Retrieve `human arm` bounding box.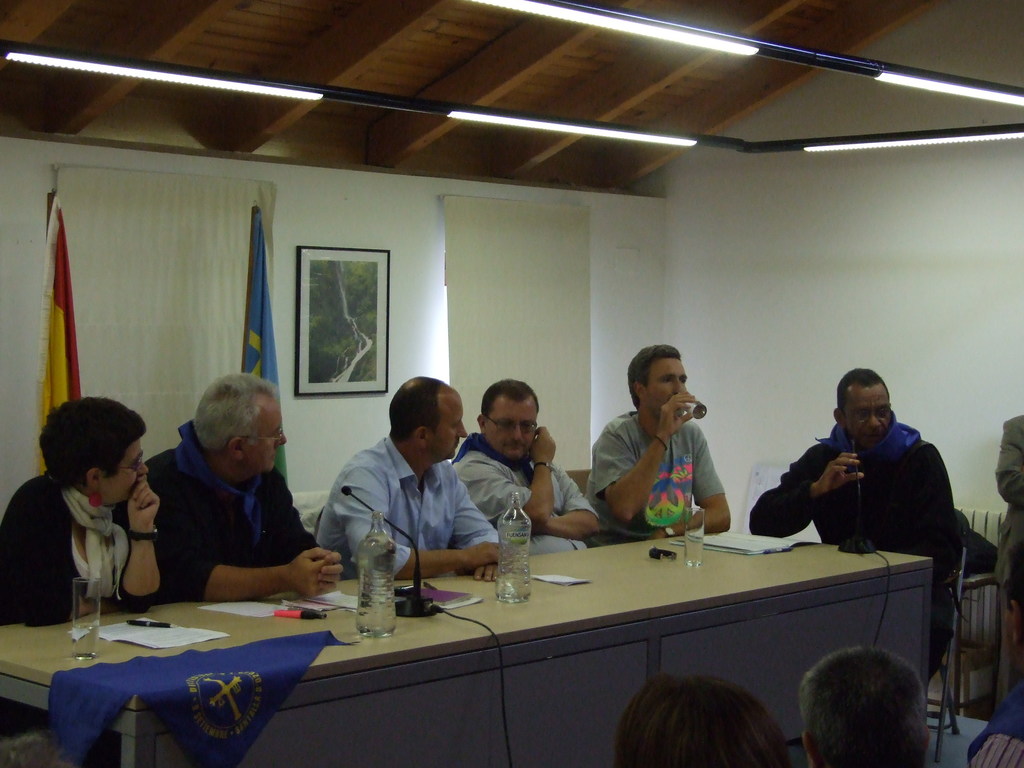
Bounding box: l=448, t=490, r=509, b=580.
